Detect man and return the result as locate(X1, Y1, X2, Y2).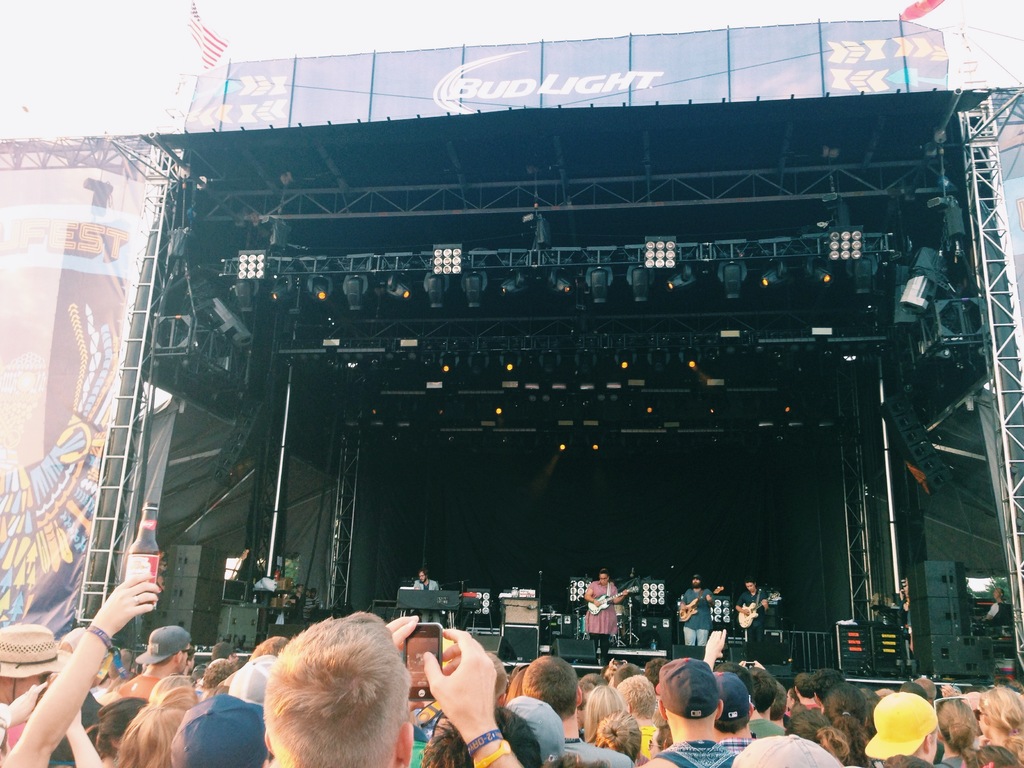
locate(0, 621, 65, 744).
